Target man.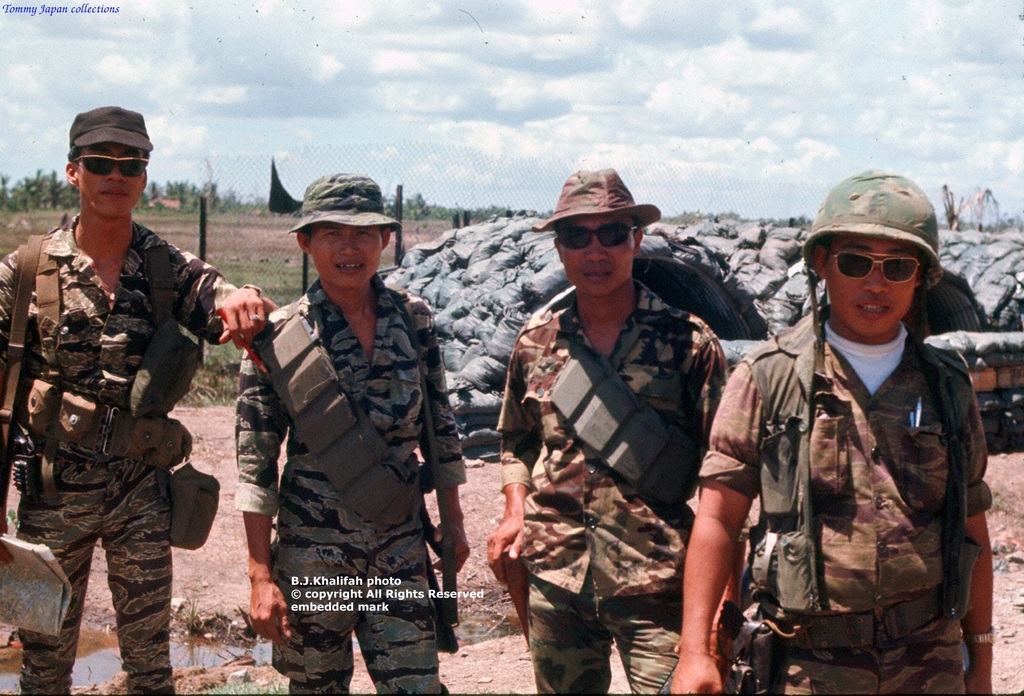
Target region: region(483, 169, 725, 695).
